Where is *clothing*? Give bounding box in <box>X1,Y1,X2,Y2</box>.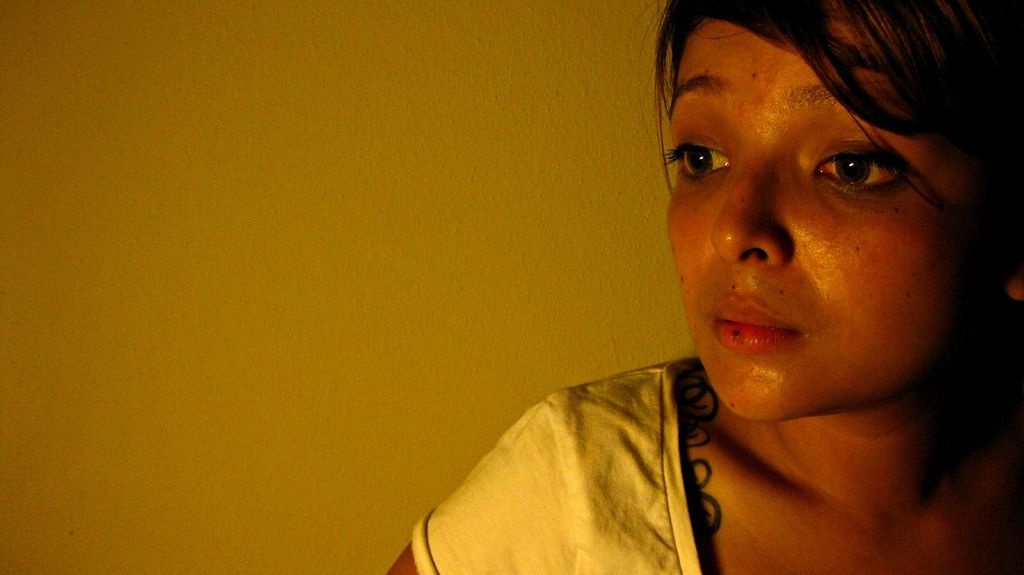
<box>408,360,723,574</box>.
